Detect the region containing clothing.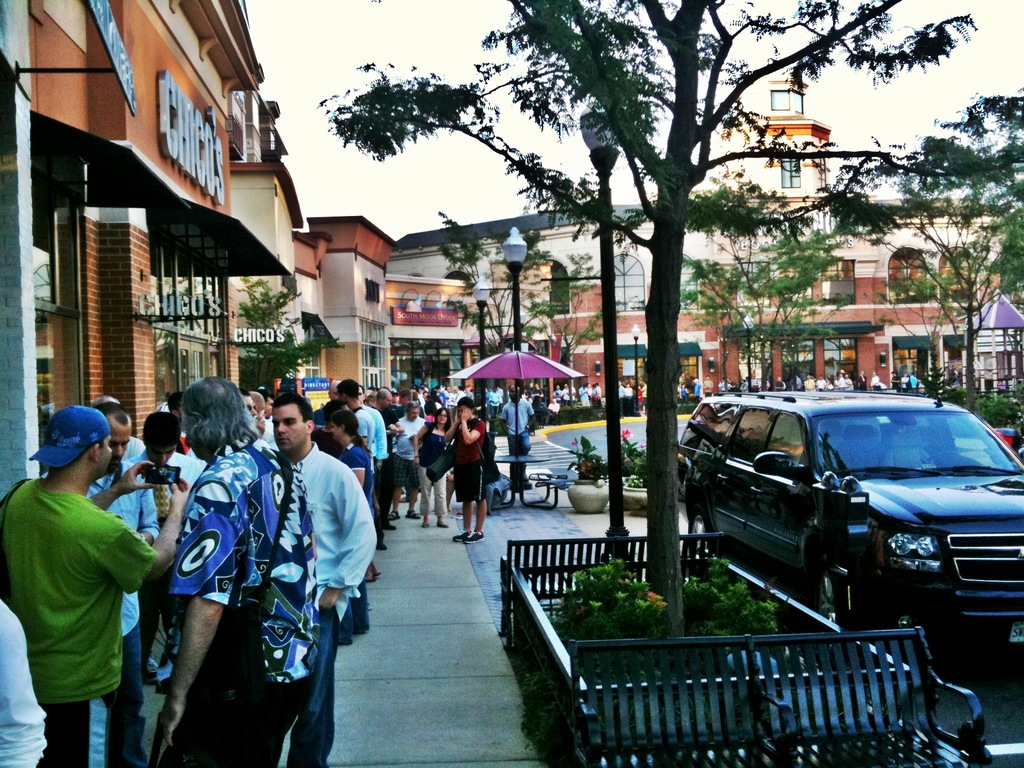
<bbox>902, 377, 909, 387</bbox>.
